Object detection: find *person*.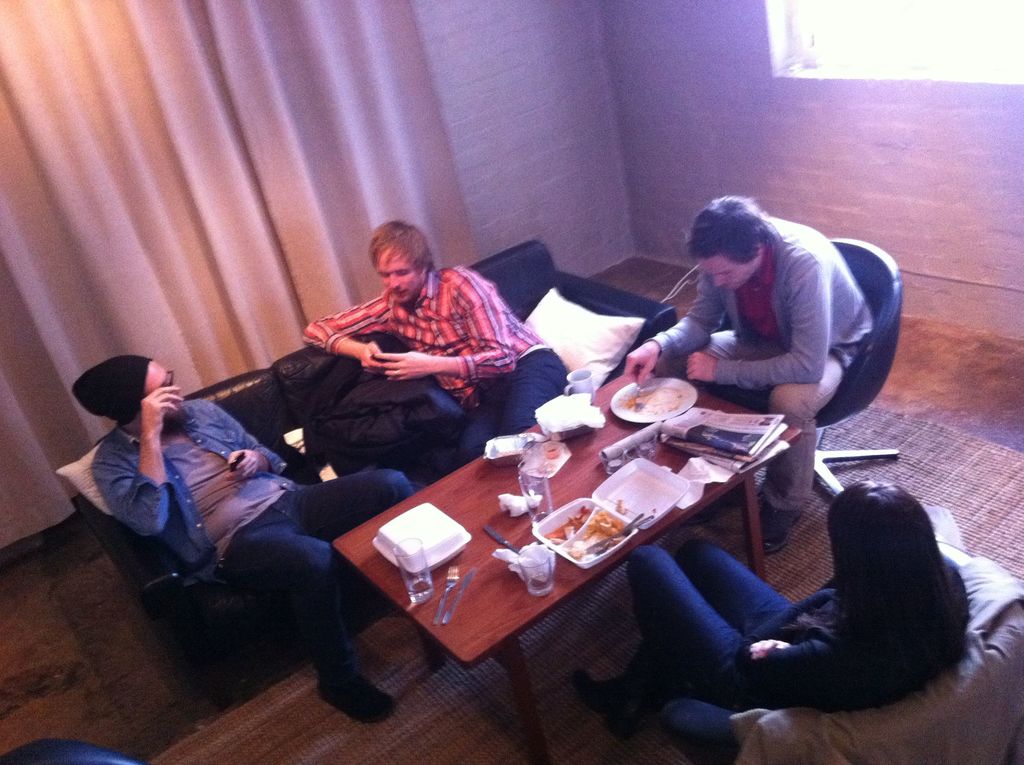
pyautogui.locateOnScreen(602, 484, 965, 729).
